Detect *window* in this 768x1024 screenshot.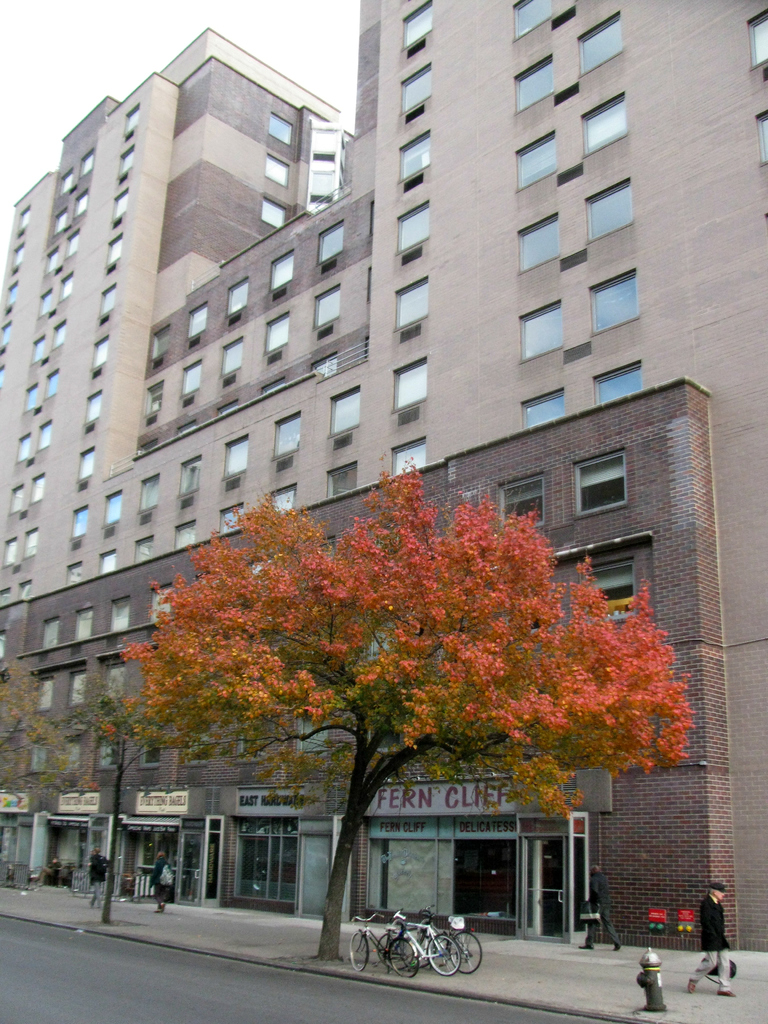
Detection: bbox=[577, 538, 678, 605].
